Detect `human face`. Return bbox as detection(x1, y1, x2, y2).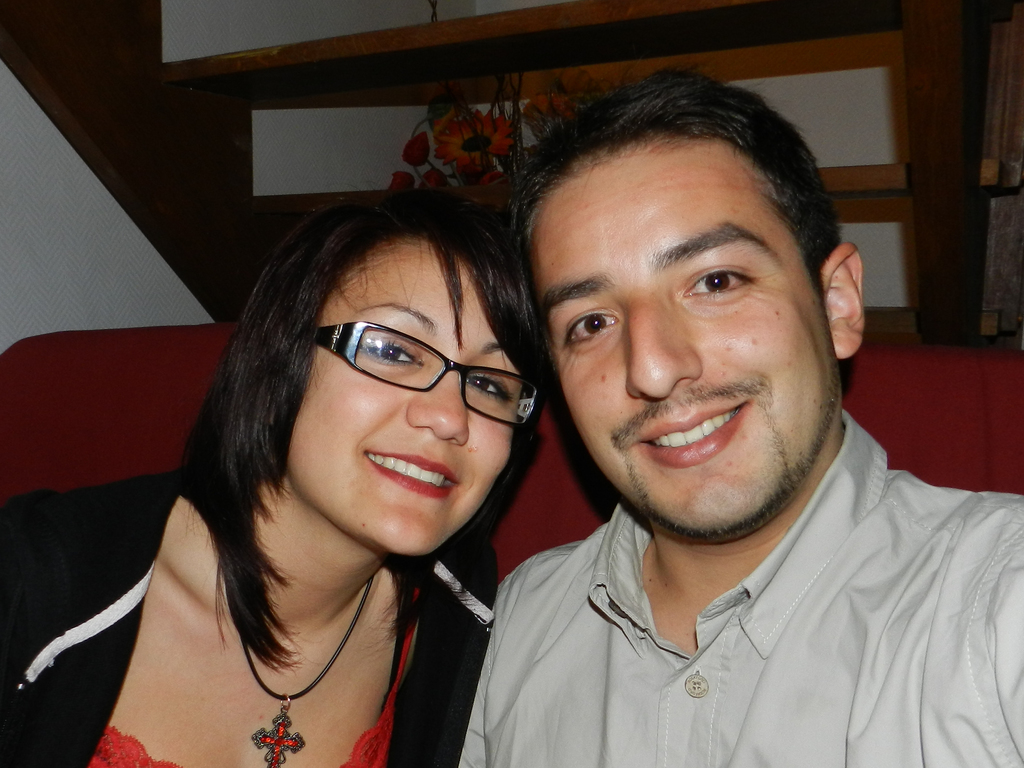
detection(538, 138, 842, 531).
